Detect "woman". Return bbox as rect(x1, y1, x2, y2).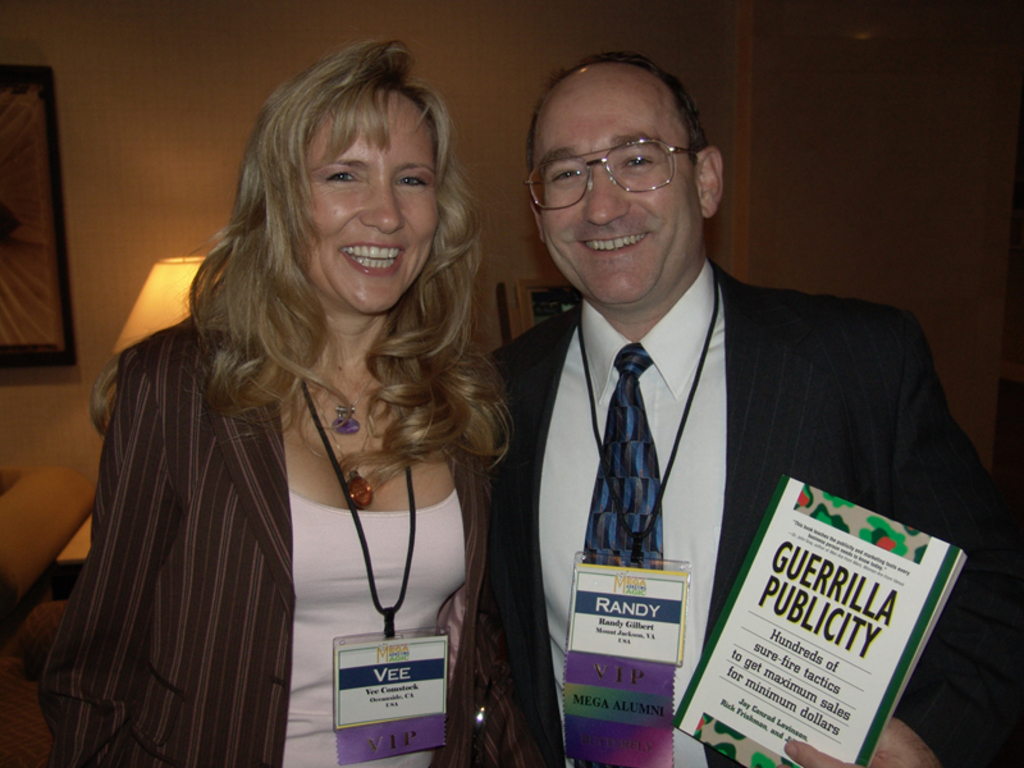
rect(61, 91, 535, 765).
